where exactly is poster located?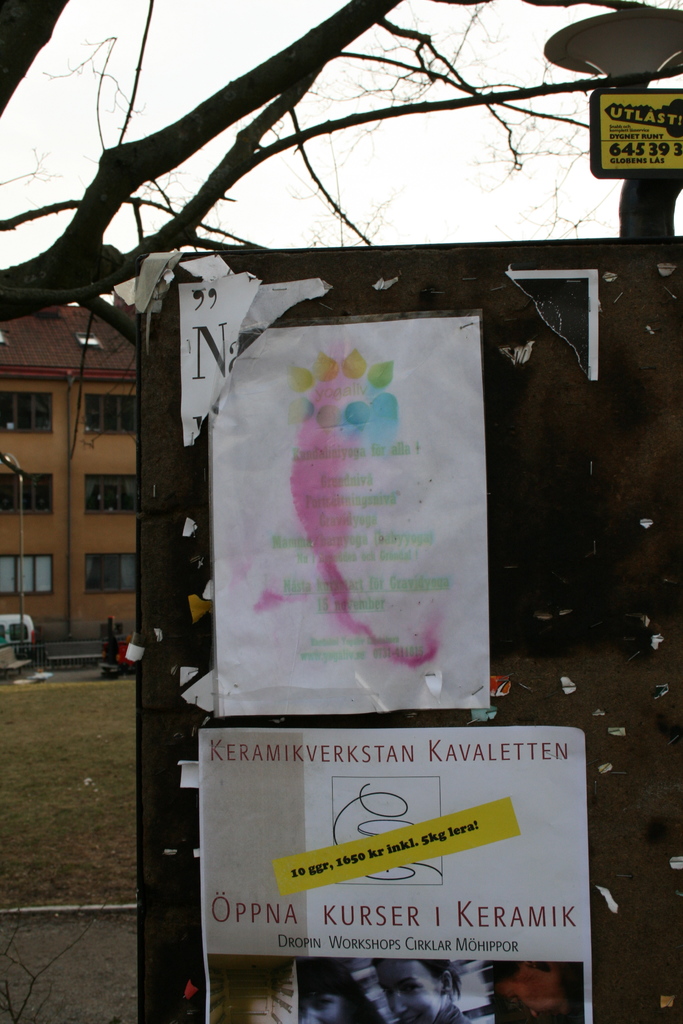
Its bounding box is pyautogui.locateOnScreen(197, 720, 591, 1023).
